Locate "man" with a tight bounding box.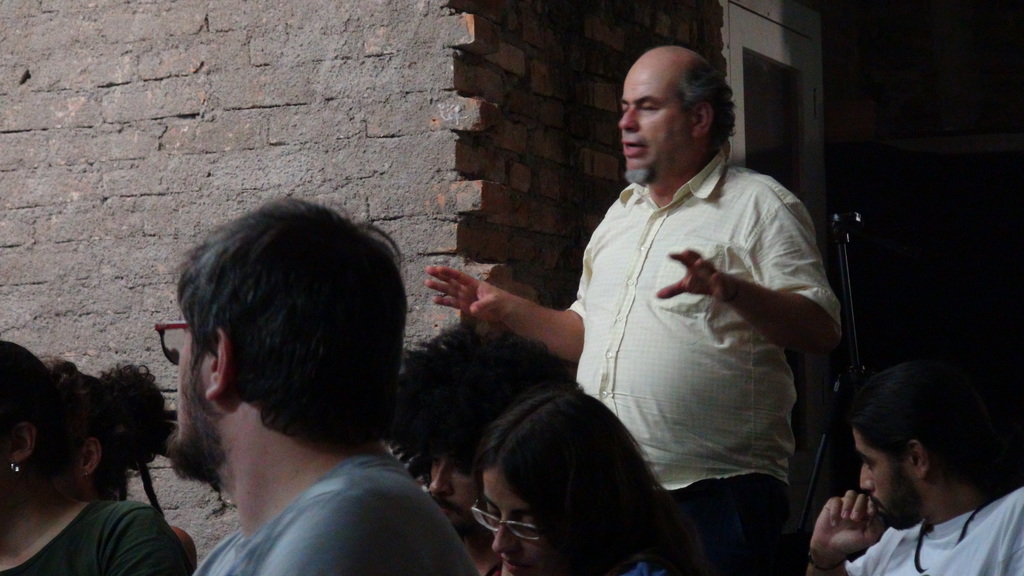
bbox(166, 195, 481, 575).
